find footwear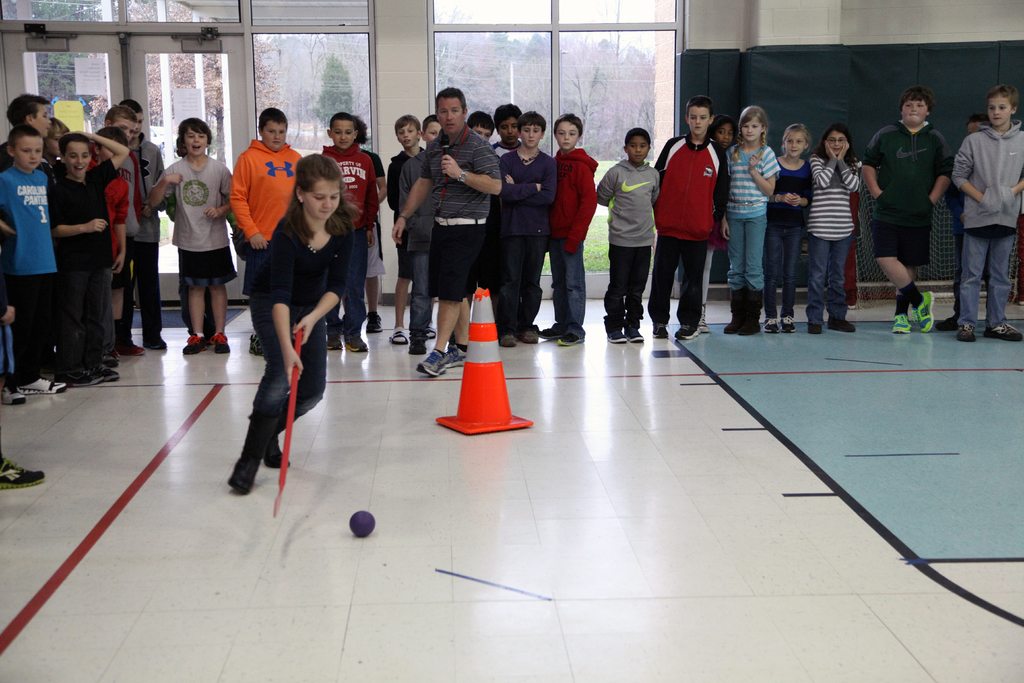
x1=57, y1=365, x2=102, y2=389
